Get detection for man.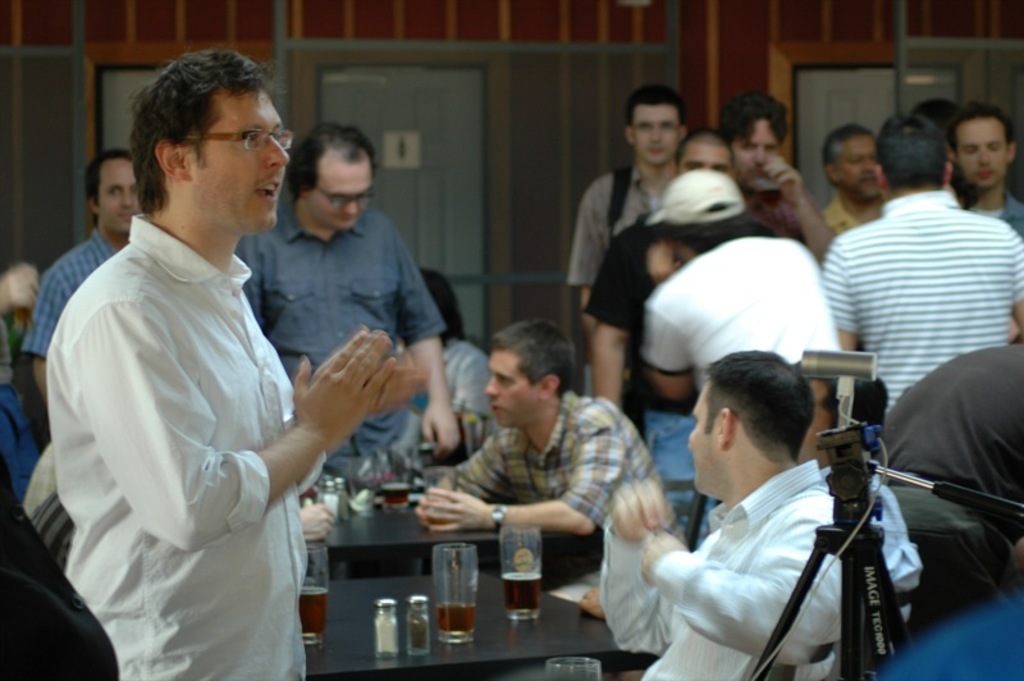
Detection: box(585, 129, 773, 447).
